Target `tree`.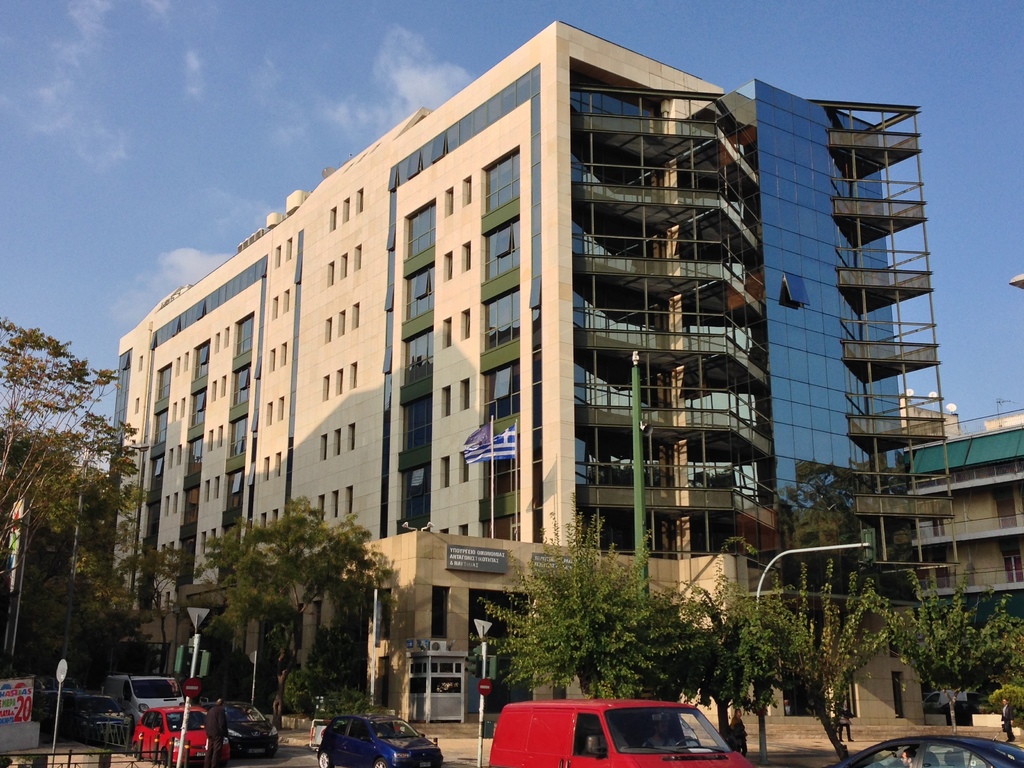
Target region: [196, 496, 388, 734].
